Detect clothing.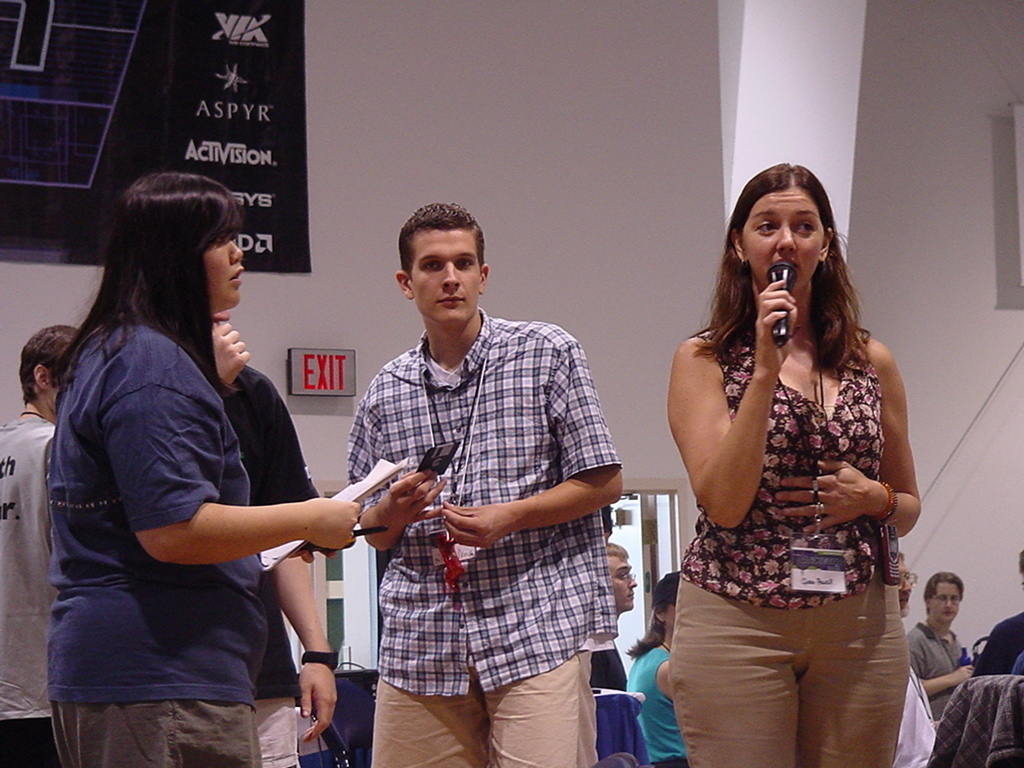
Detected at (44,306,261,767).
